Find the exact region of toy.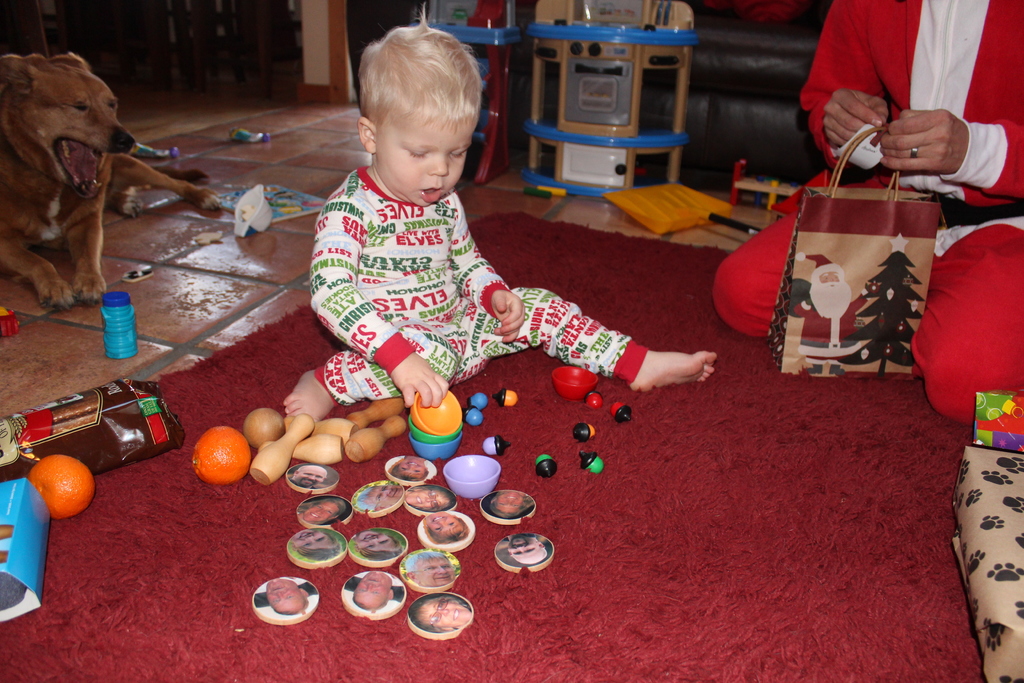
Exact region: rect(533, 452, 559, 481).
